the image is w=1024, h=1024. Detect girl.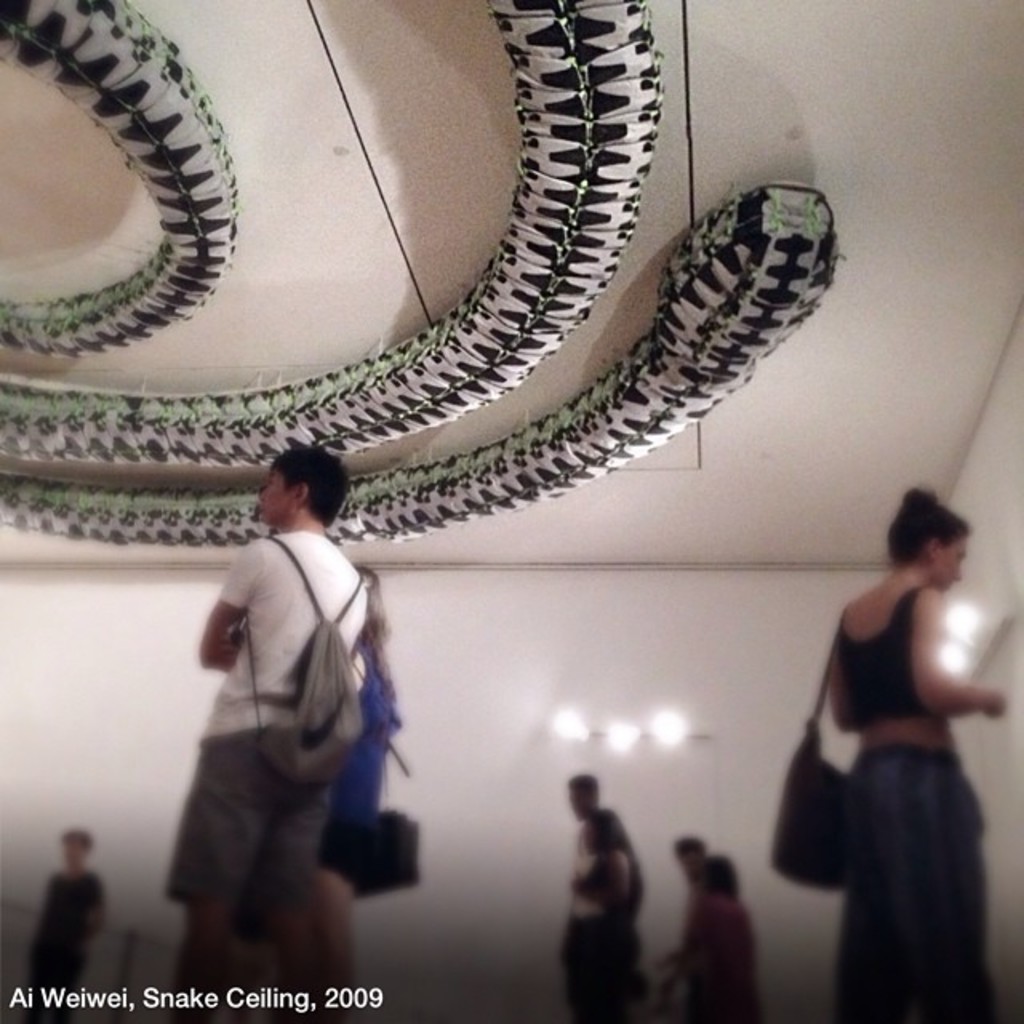
Detection: BBox(678, 854, 760, 1021).
